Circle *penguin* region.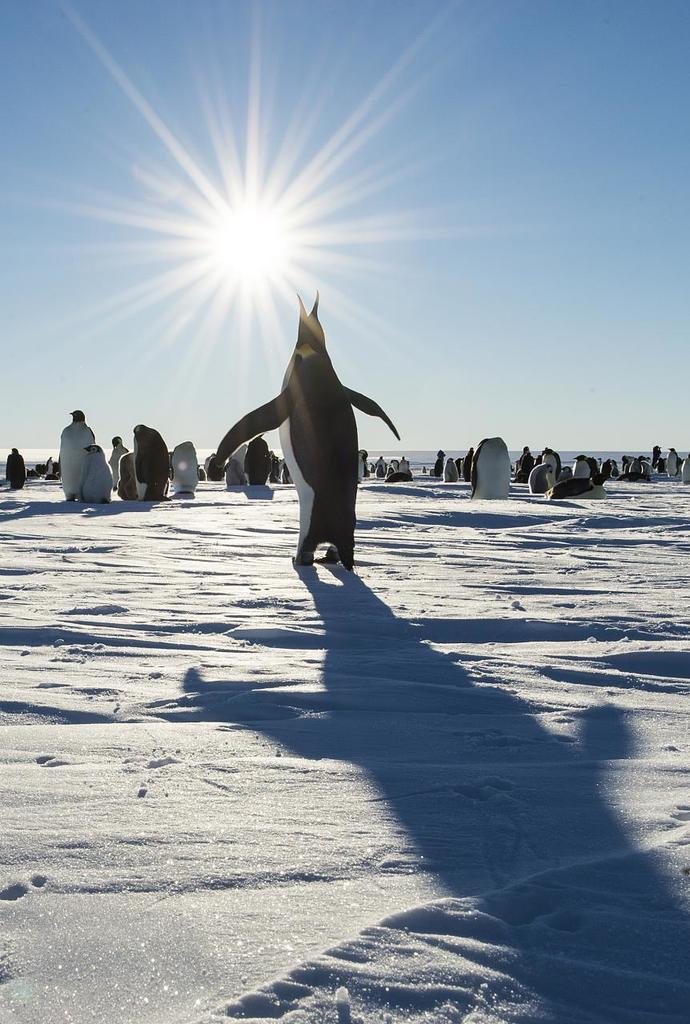
Region: <box>547,473,600,494</box>.
